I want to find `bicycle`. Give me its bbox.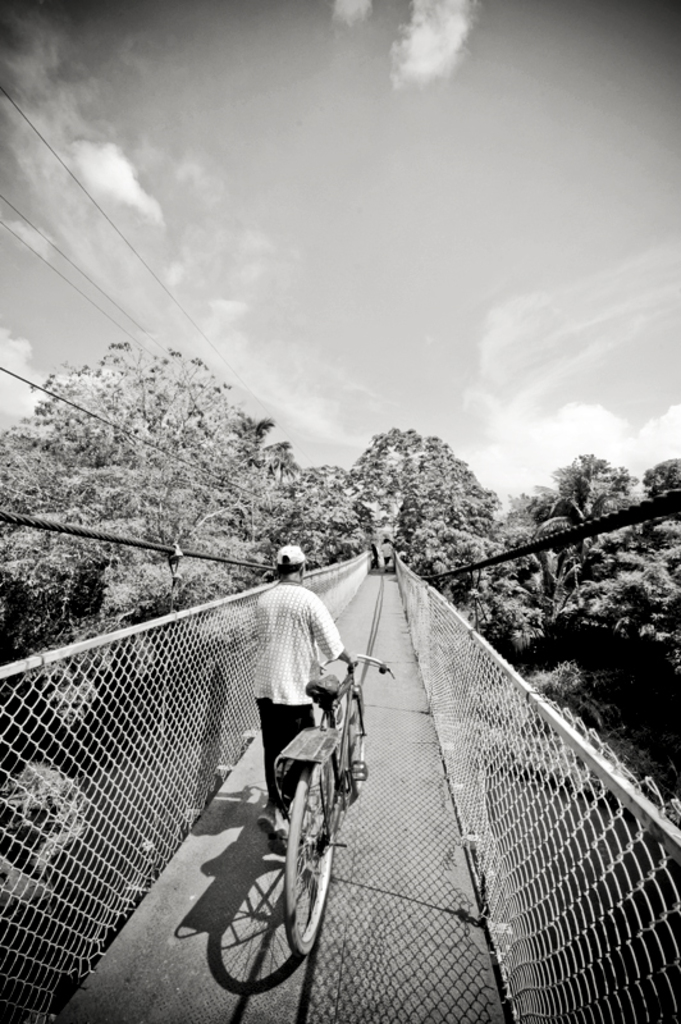
257/677/387/979.
